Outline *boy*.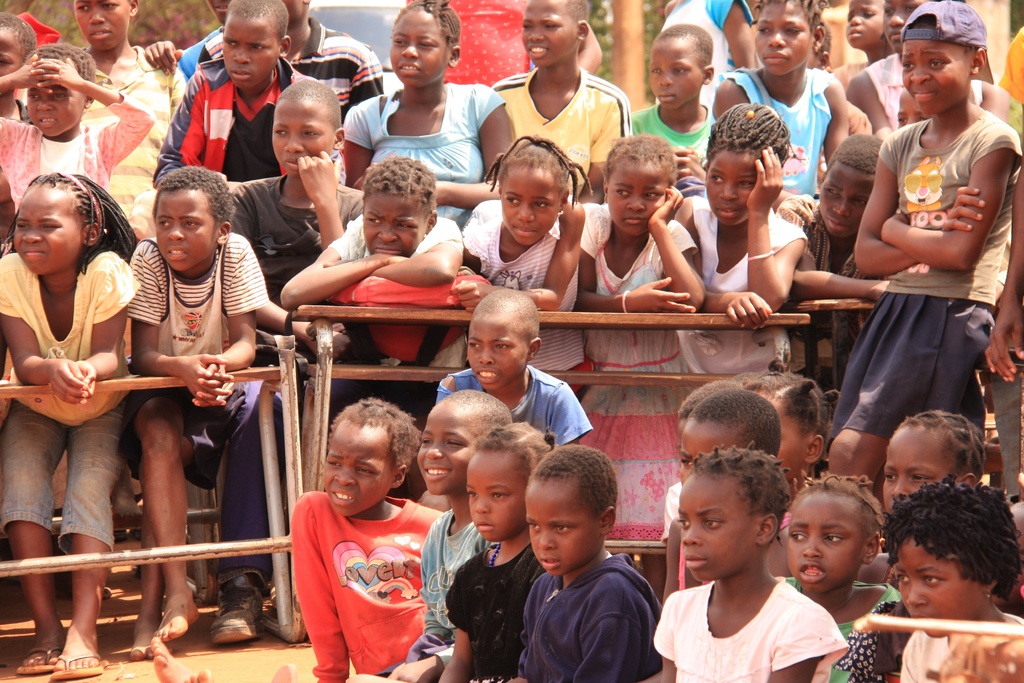
Outline: detection(124, 166, 270, 659).
